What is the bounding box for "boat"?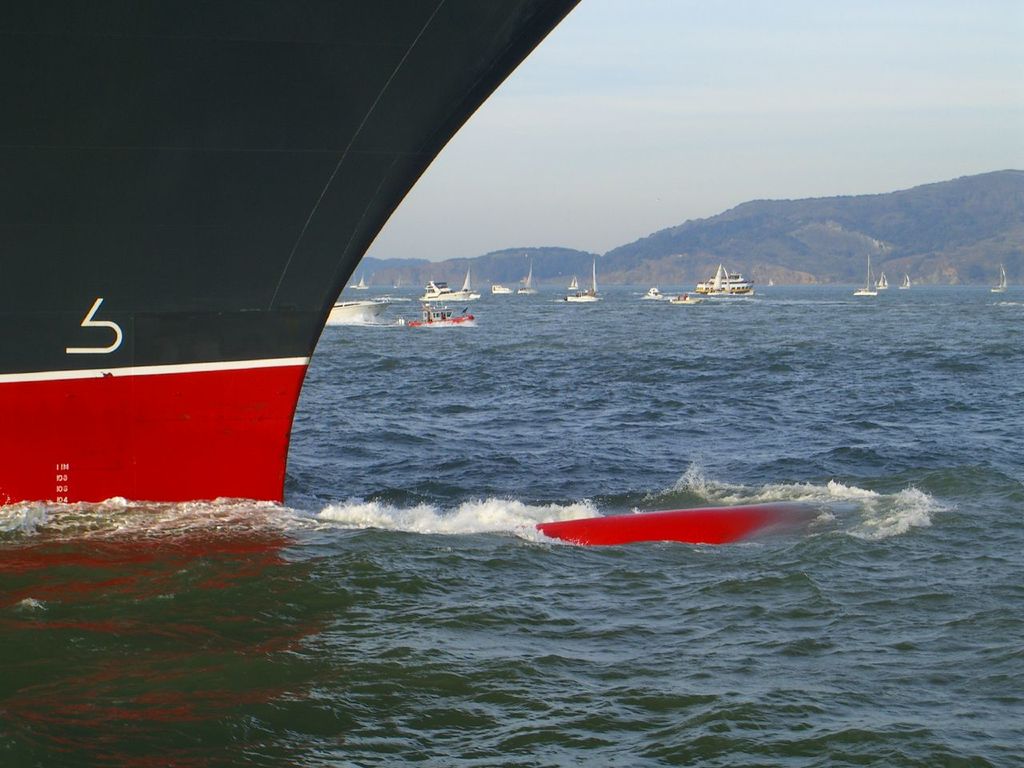
x1=422 y1=280 x2=474 y2=301.
